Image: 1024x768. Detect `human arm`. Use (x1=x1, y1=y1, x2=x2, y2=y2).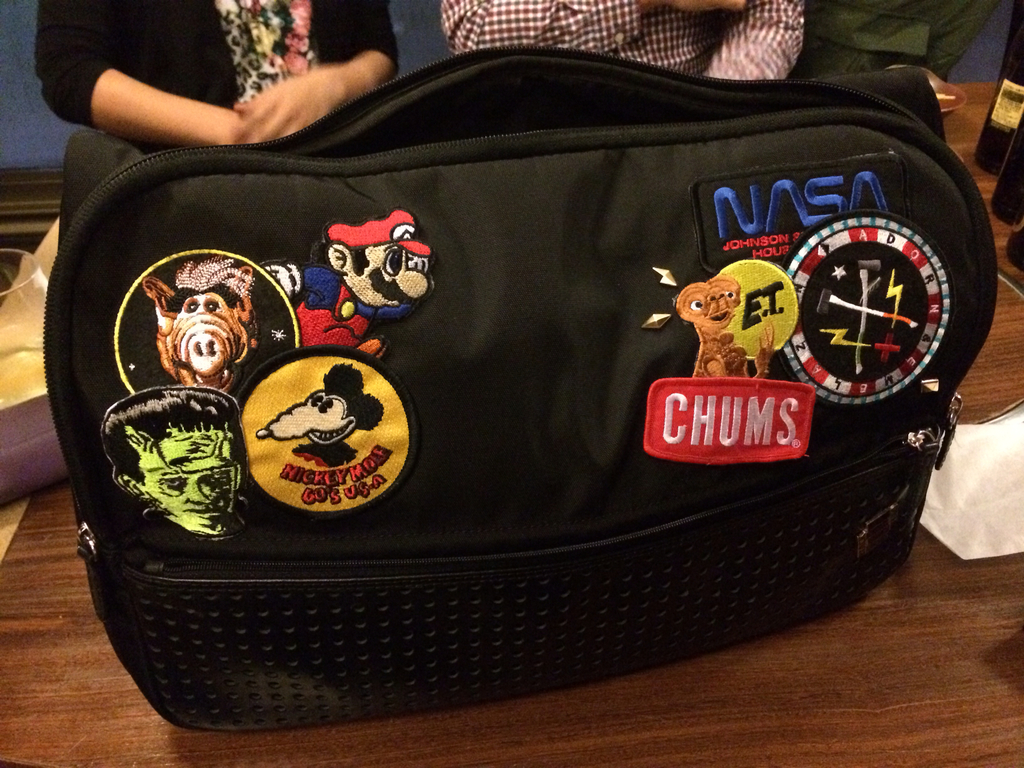
(x1=443, y1=0, x2=765, y2=69).
